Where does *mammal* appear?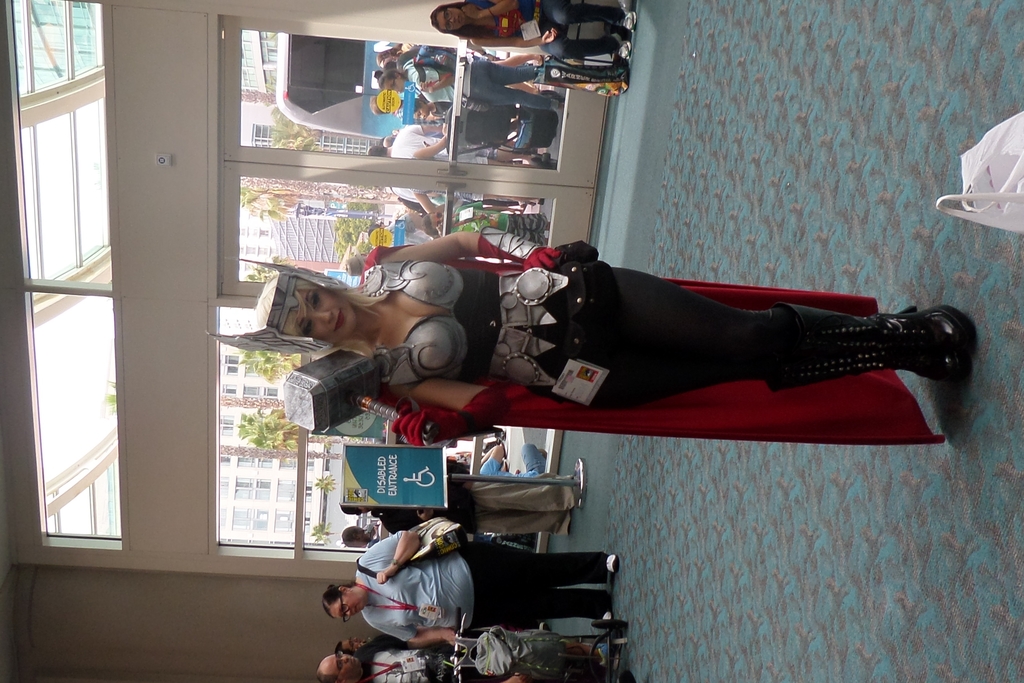
Appears at {"x1": 426, "y1": 0, "x2": 639, "y2": 61}.
